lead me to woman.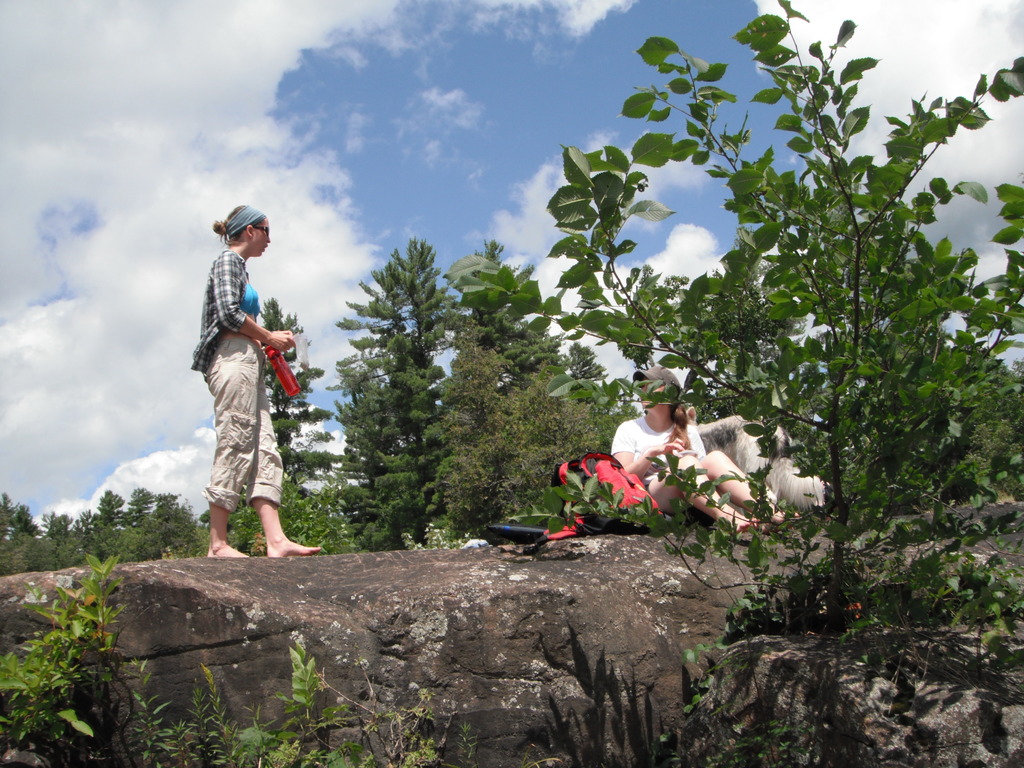
Lead to crop(182, 204, 312, 584).
